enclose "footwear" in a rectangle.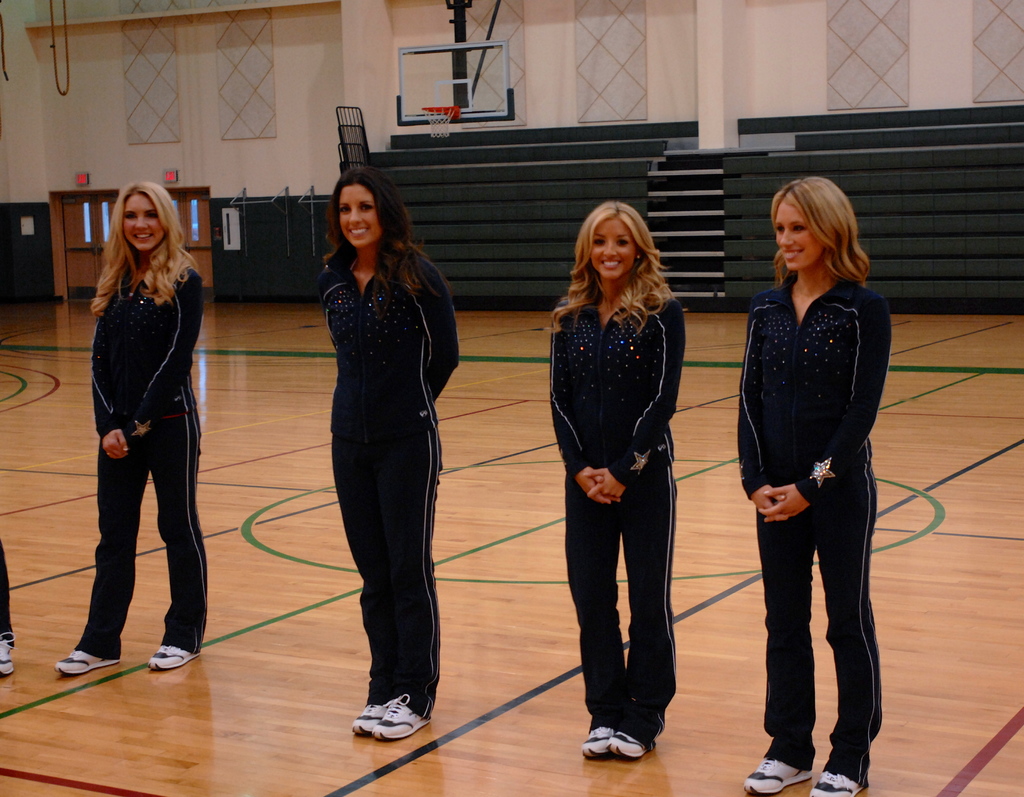
bbox=[147, 642, 202, 672].
